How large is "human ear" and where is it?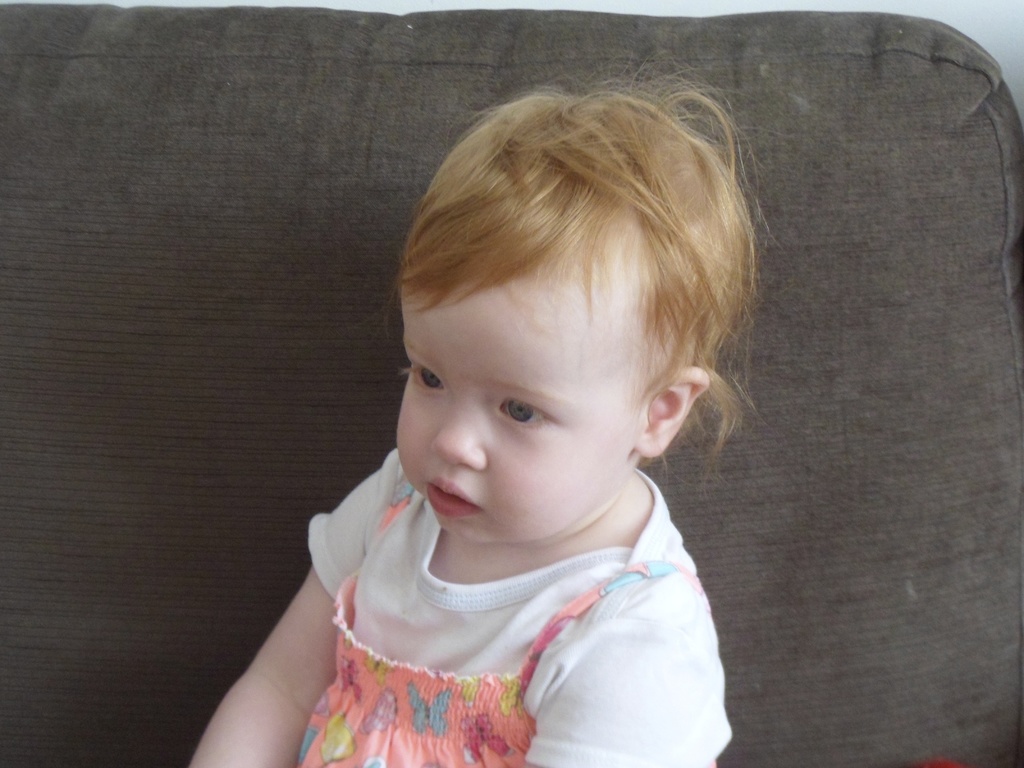
Bounding box: [left=632, top=368, right=710, bottom=458].
